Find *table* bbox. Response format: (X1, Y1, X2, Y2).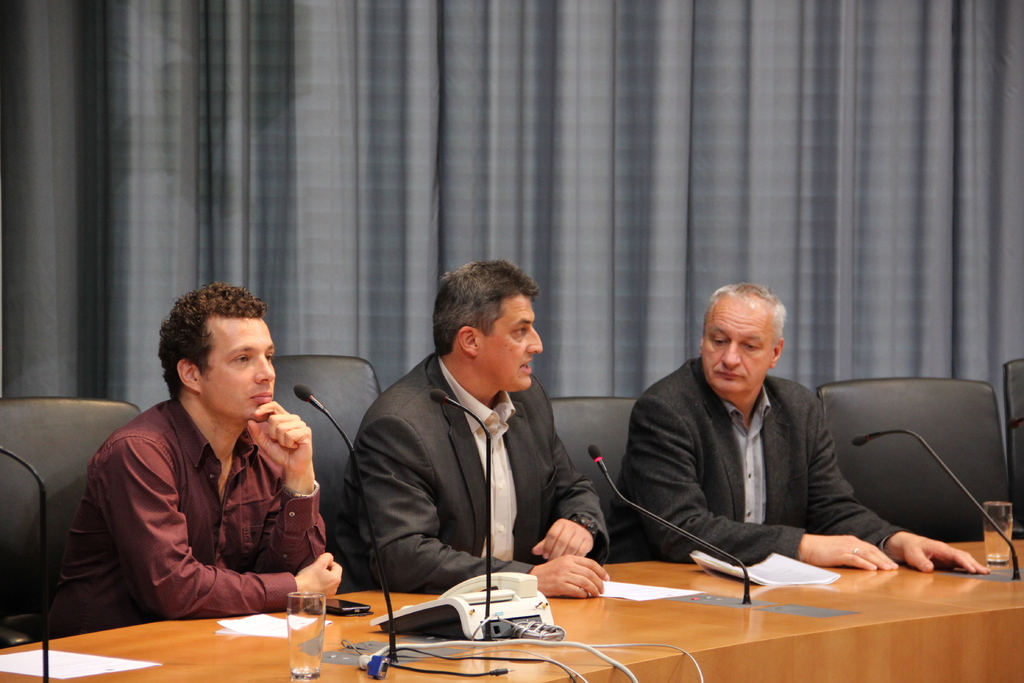
(0, 529, 1023, 682).
